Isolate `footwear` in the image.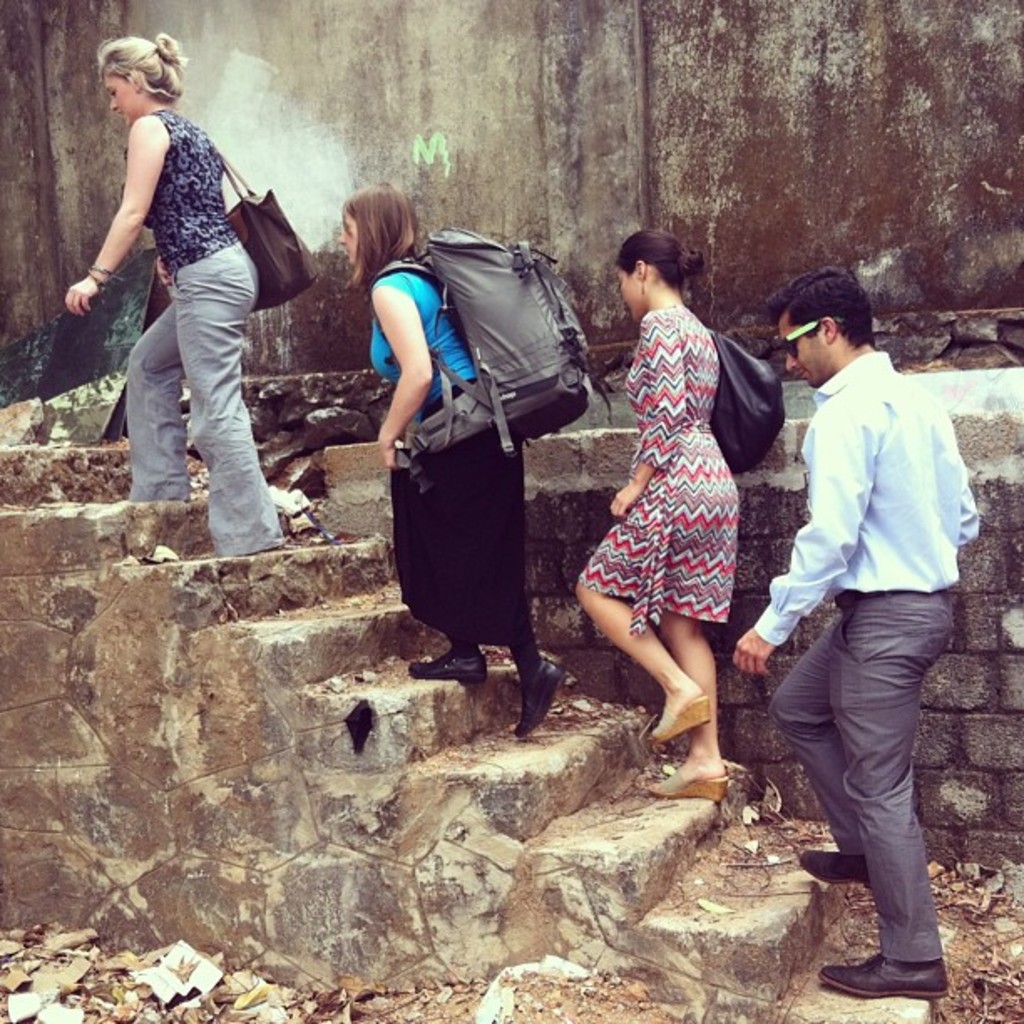
Isolated region: bbox=(815, 952, 950, 999).
